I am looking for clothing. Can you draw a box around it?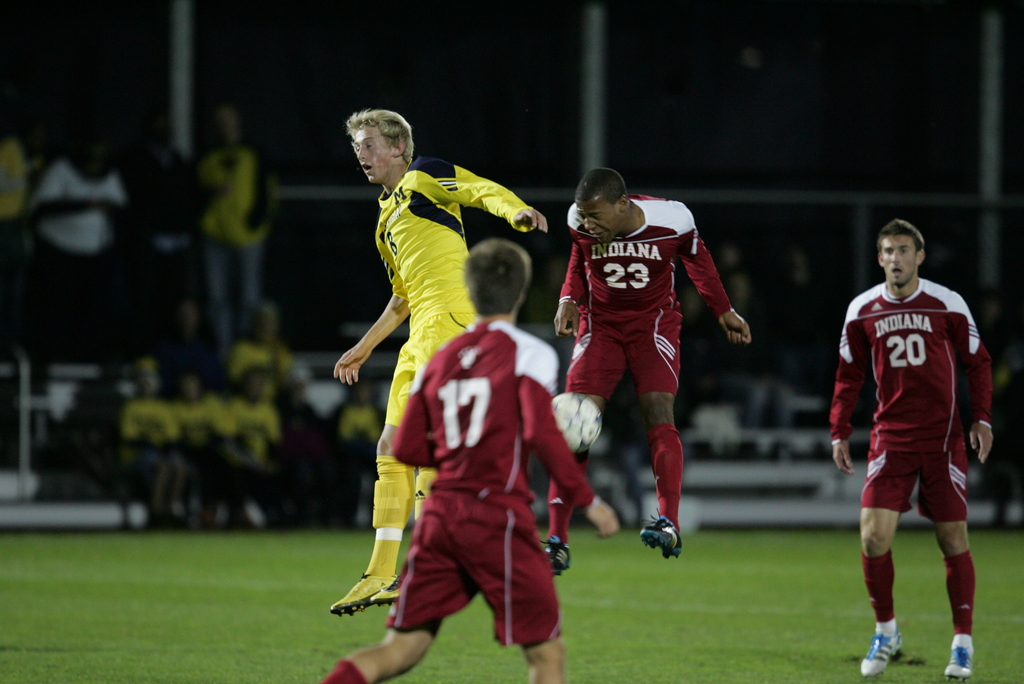
Sure, the bounding box is [x1=822, y1=272, x2=996, y2=523].
